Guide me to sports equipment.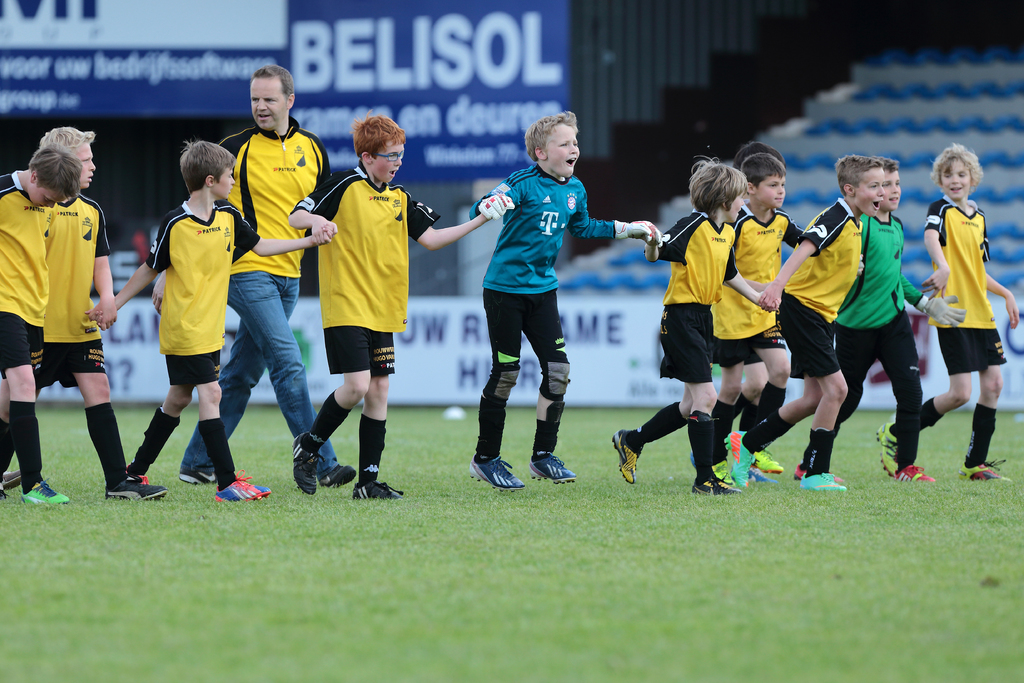
Guidance: [x1=468, y1=456, x2=526, y2=495].
